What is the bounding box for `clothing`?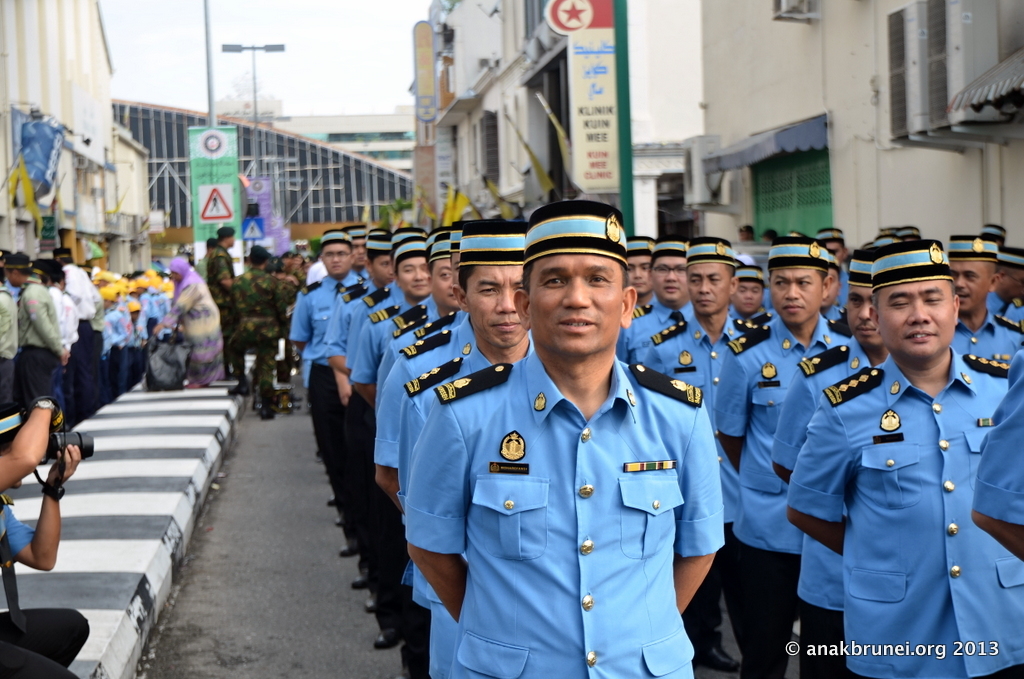
(279, 266, 300, 371).
